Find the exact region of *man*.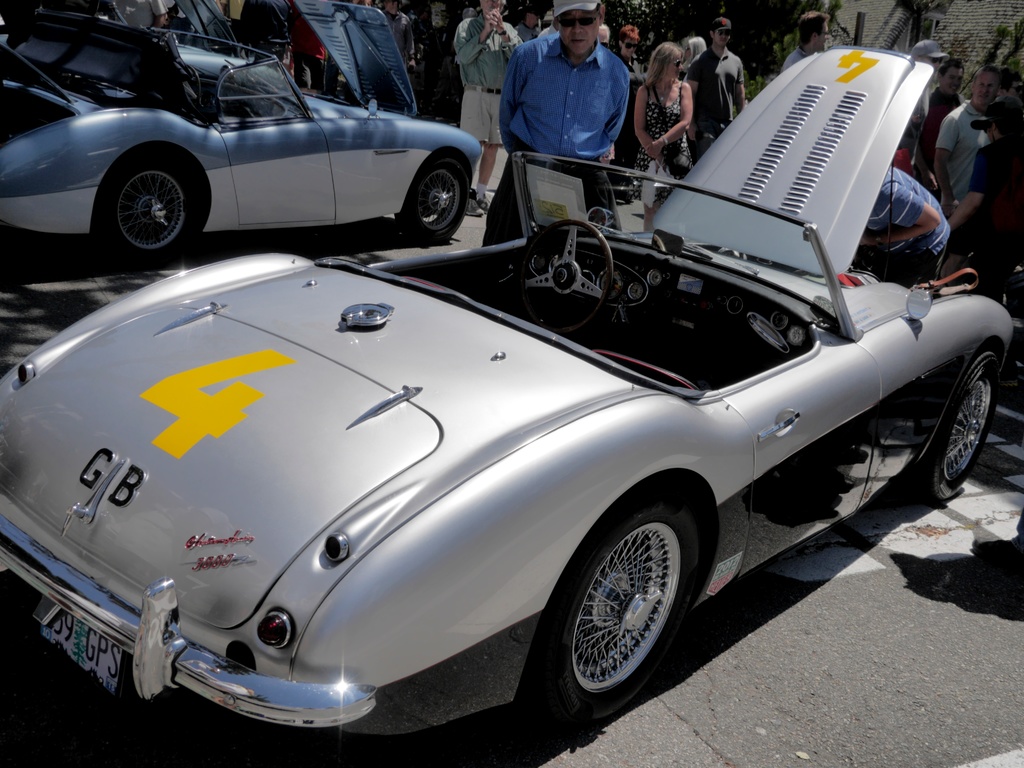
Exact region: box=[908, 56, 972, 209].
